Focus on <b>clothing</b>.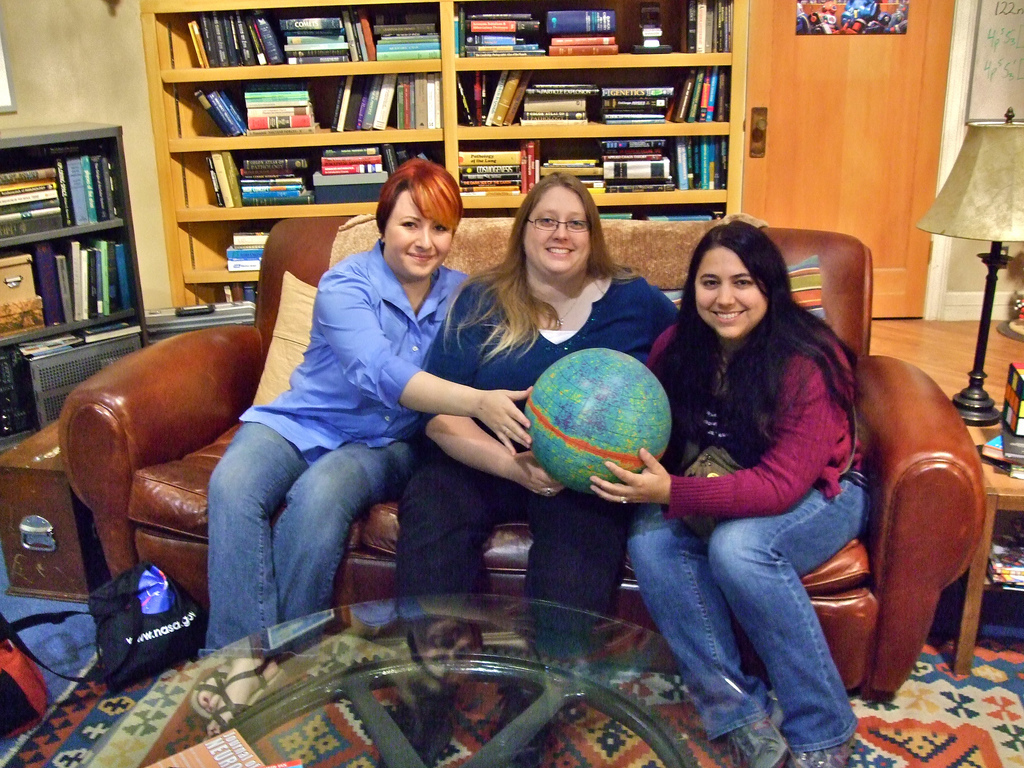
Focused at {"left": 396, "top": 275, "right": 678, "bottom": 616}.
